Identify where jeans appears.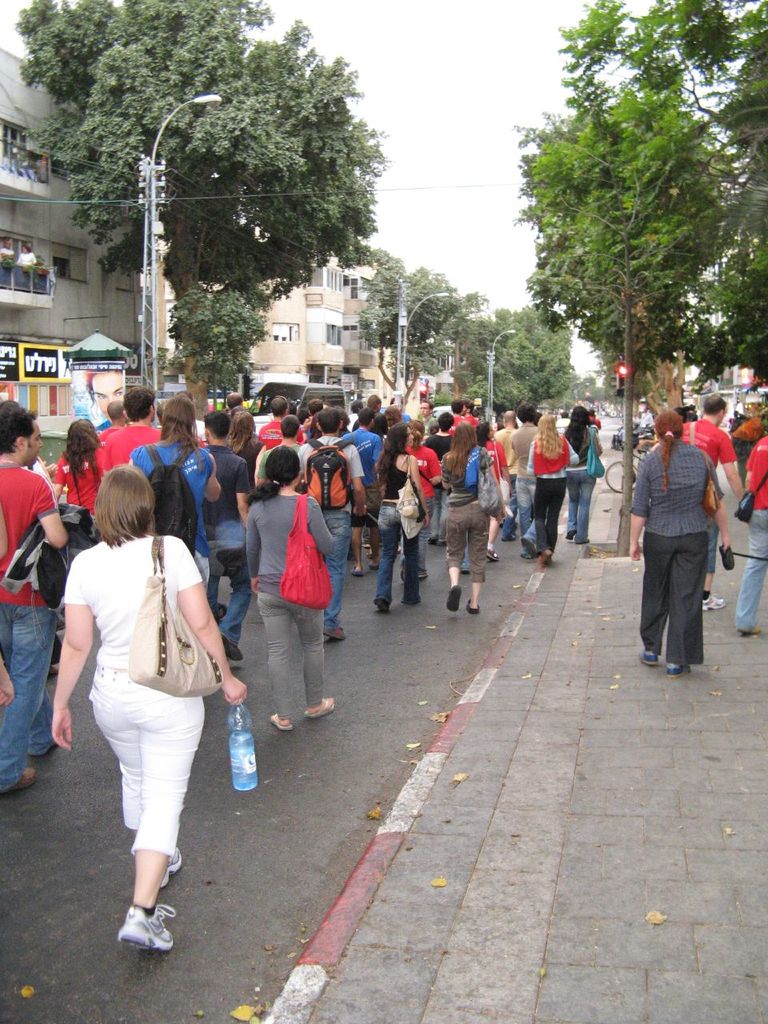
Appears at BBox(207, 550, 248, 642).
